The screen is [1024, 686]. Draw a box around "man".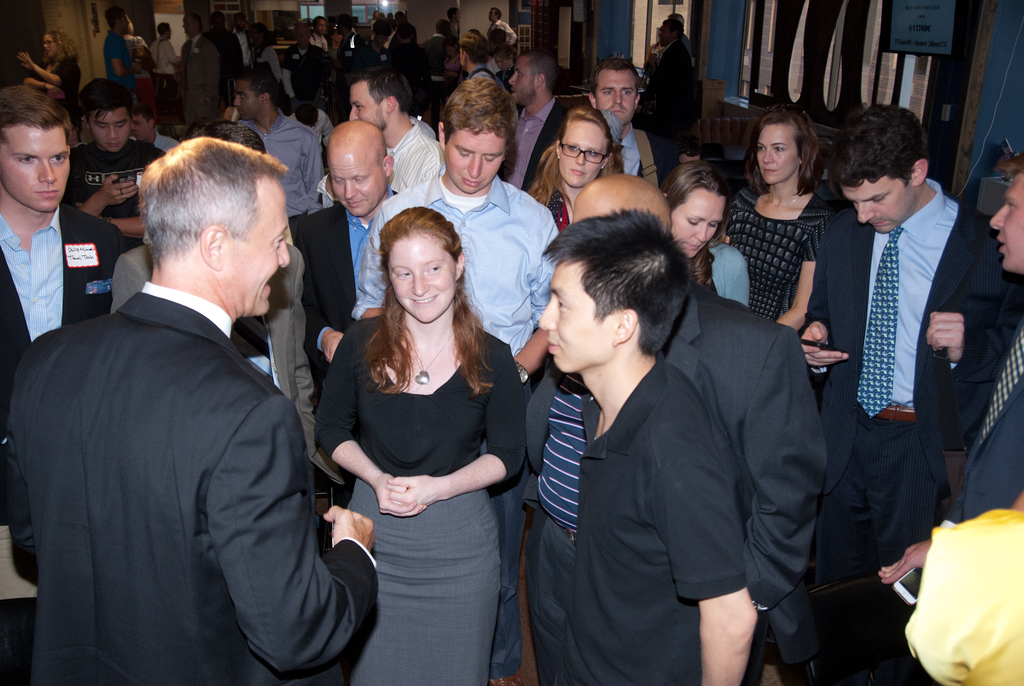
x1=109, y1=118, x2=339, y2=491.
